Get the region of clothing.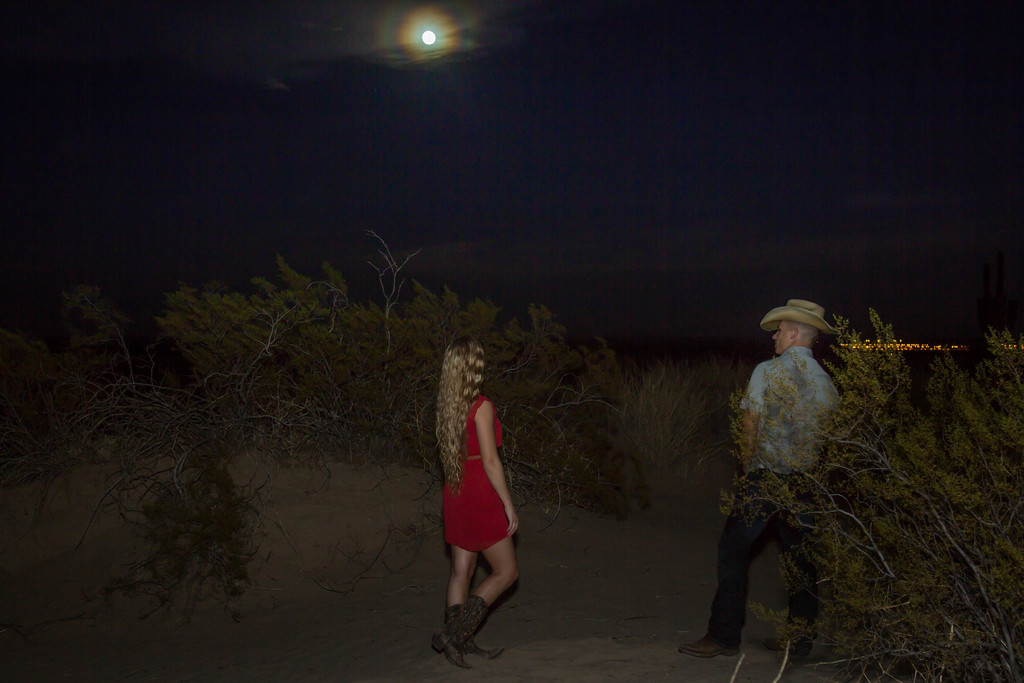
712 318 844 641.
